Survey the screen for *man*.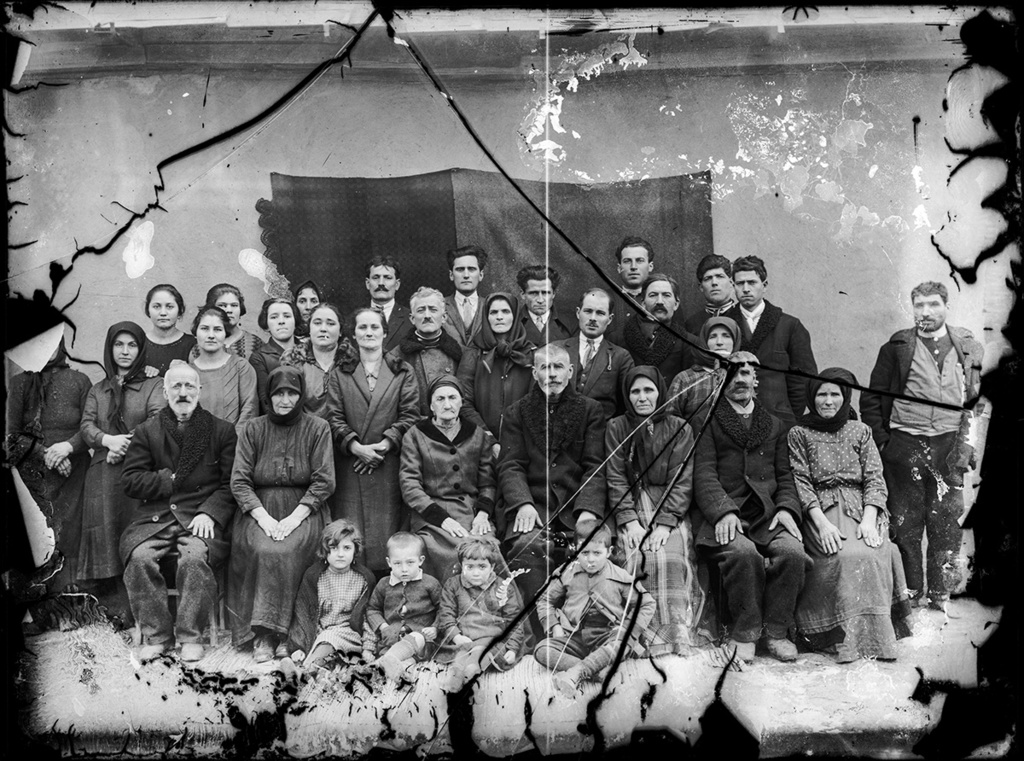
Survey found: bbox=[121, 359, 236, 663].
